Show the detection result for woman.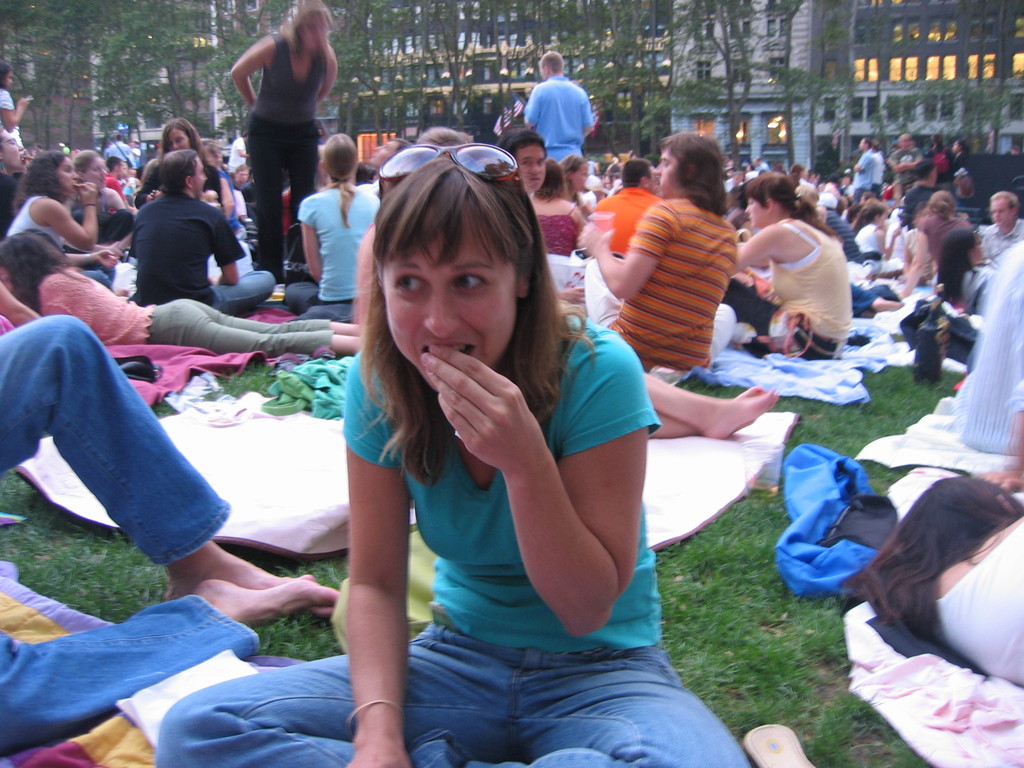
region(528, 158, 589, 256).
